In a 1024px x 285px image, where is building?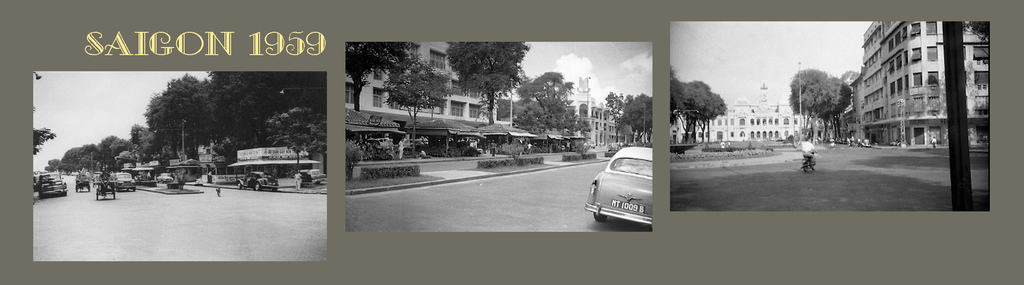
rect(670, 17, 991, 148).
